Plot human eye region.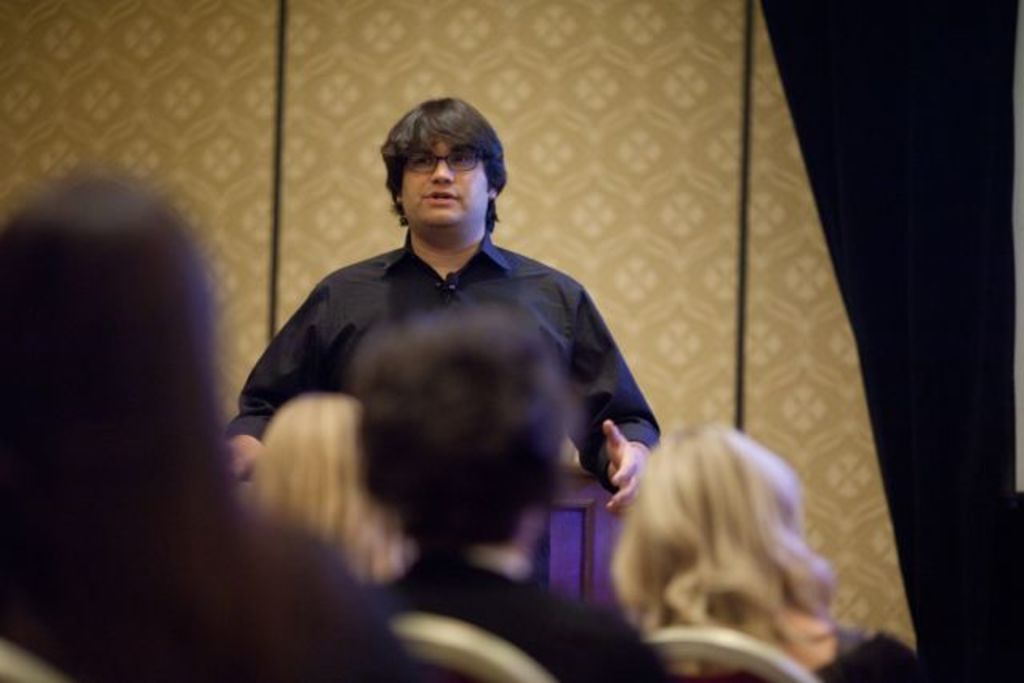
Plotted at Rect(408, 152, 435, 173).
